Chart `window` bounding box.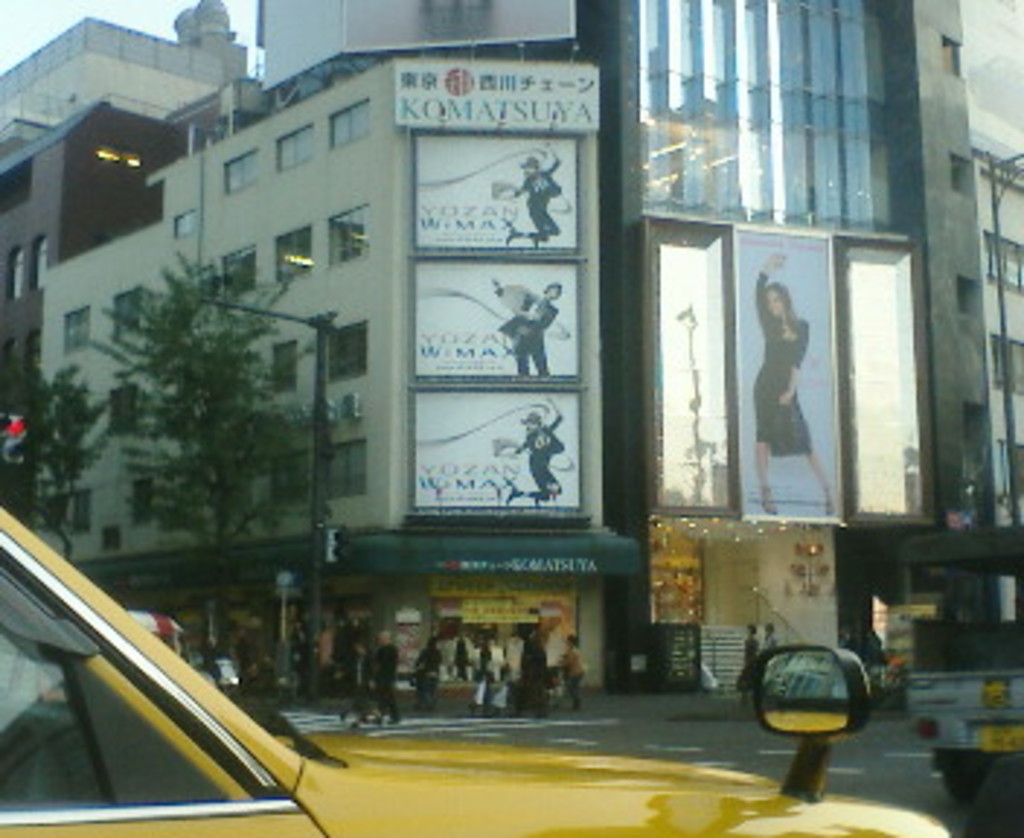
Charted: 122,151,140,169.
